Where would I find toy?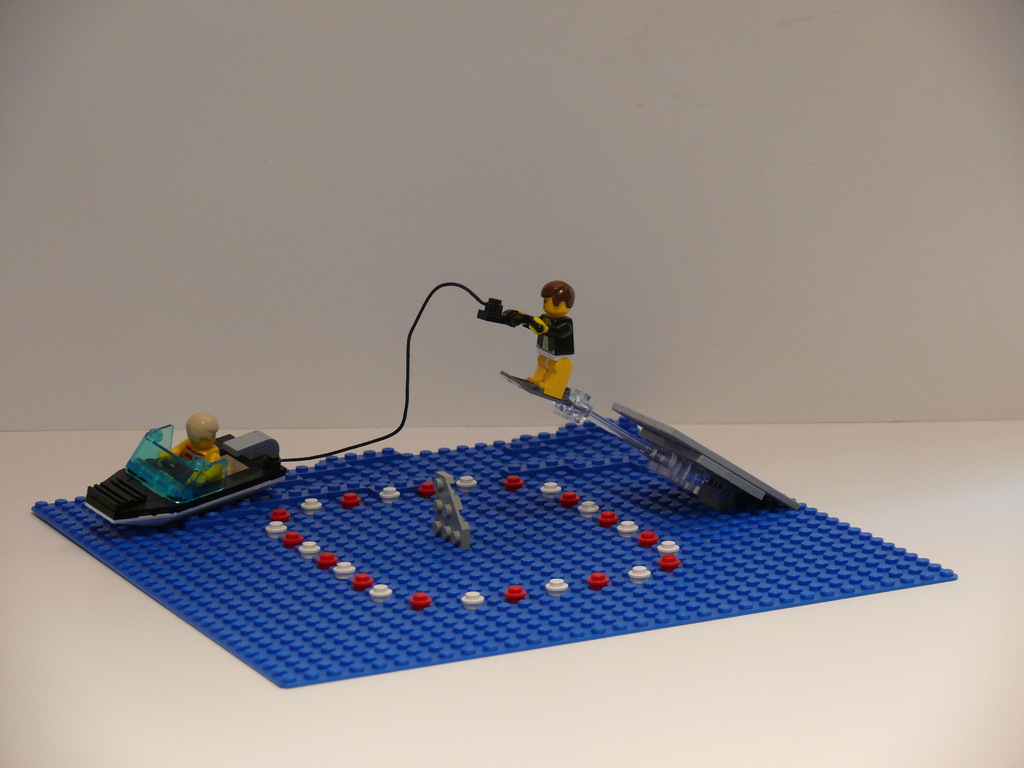
At (left=61, top=425, right=301, bottom=543).
